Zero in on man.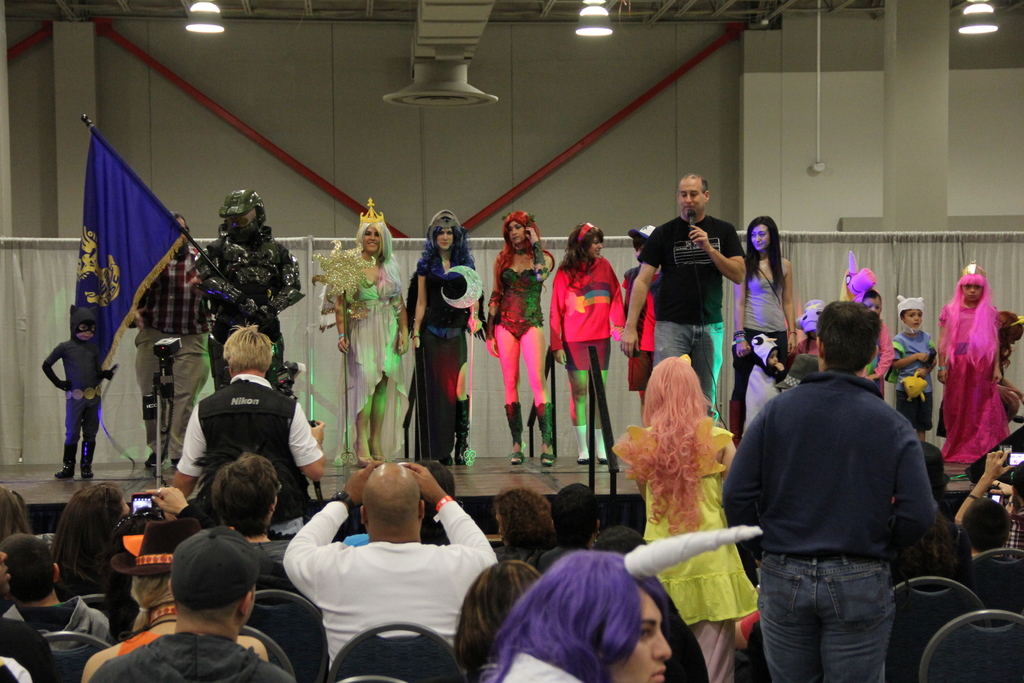
Zeroed in: 621 173 746 413.
